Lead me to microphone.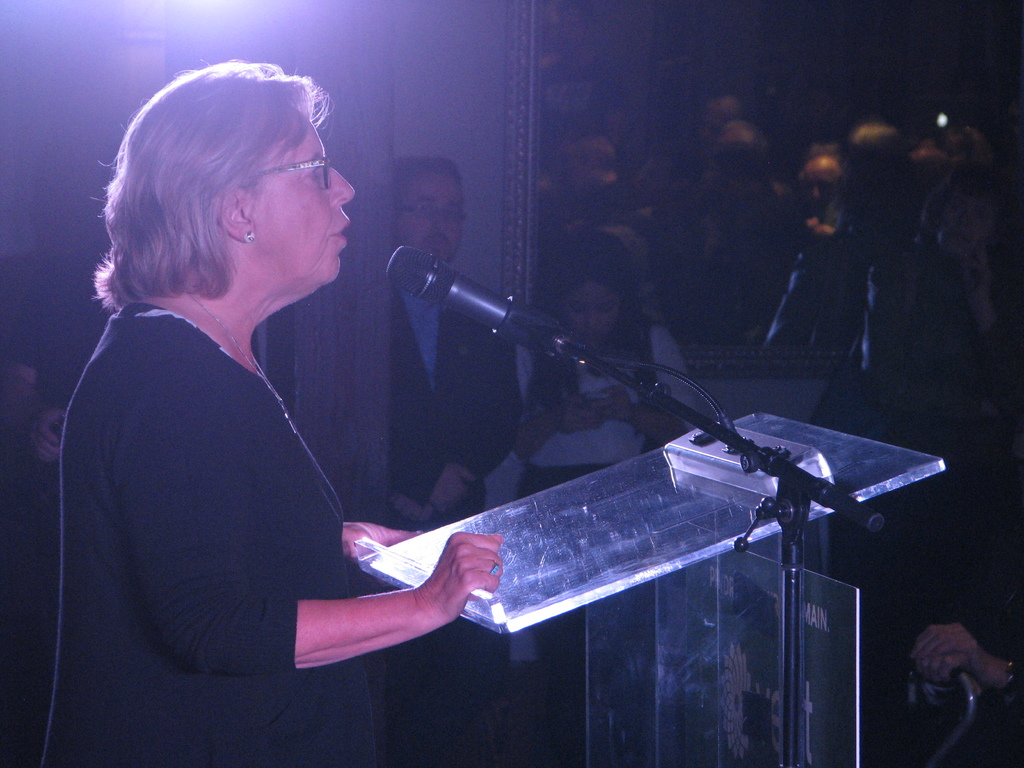
Lead to region(385, 244, 509, 307).
